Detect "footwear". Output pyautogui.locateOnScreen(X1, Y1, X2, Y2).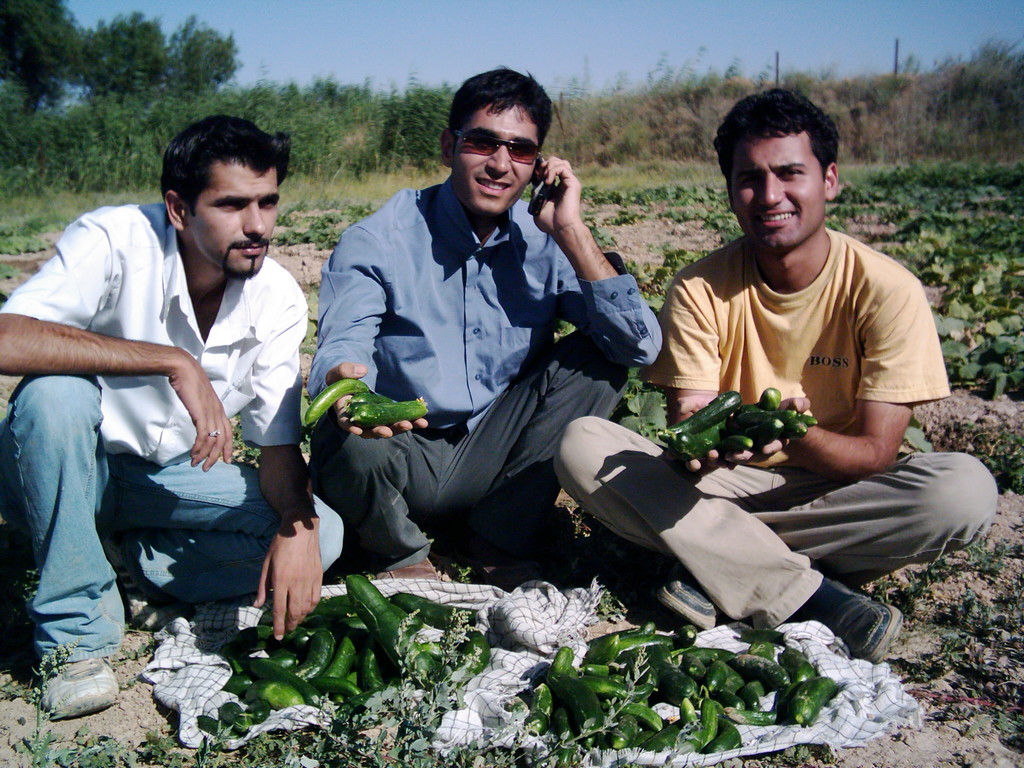
pyautogui.locateOnScreen(35, 652, 121, 716).
